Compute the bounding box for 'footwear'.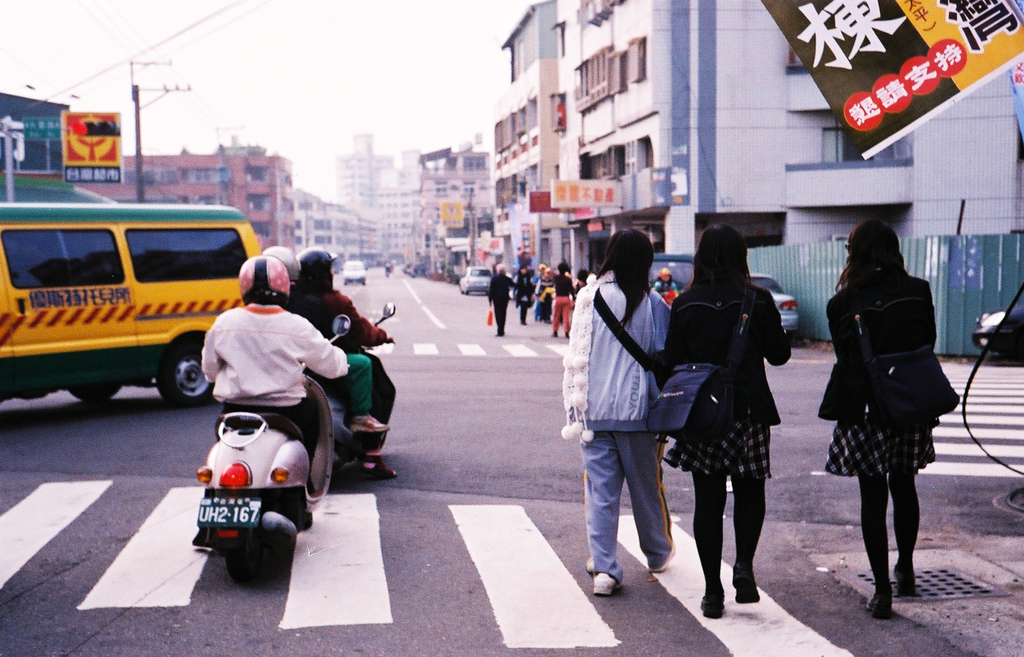
[left=870, top=590, right=889, bottom=624].
